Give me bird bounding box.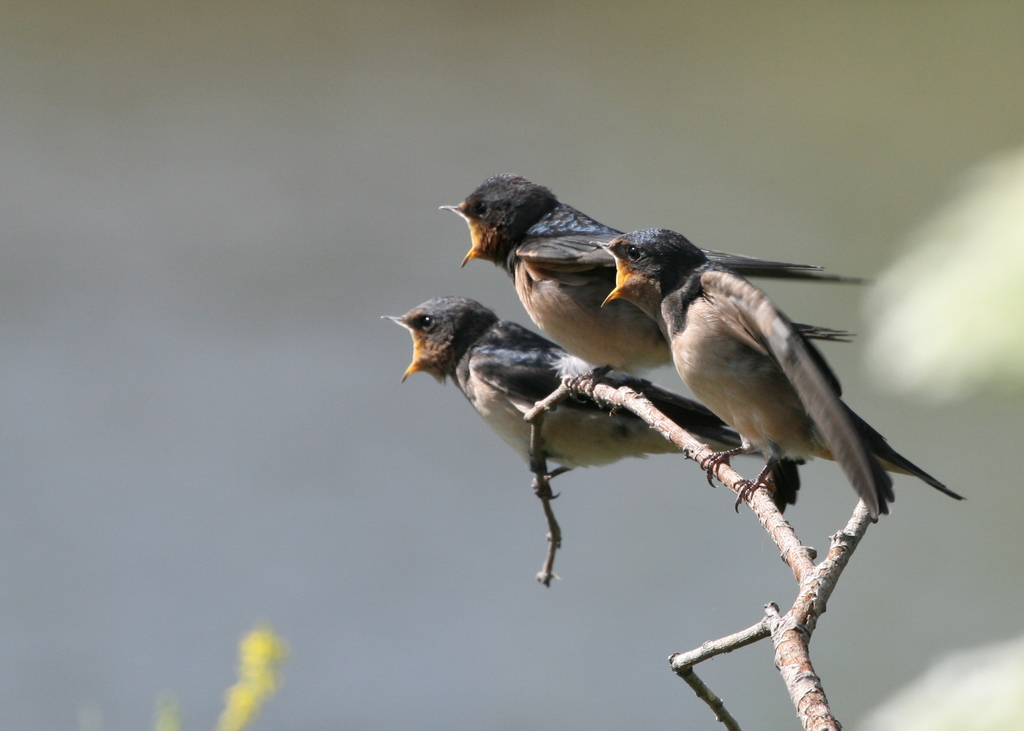
box(439, 173, 872, 405).
